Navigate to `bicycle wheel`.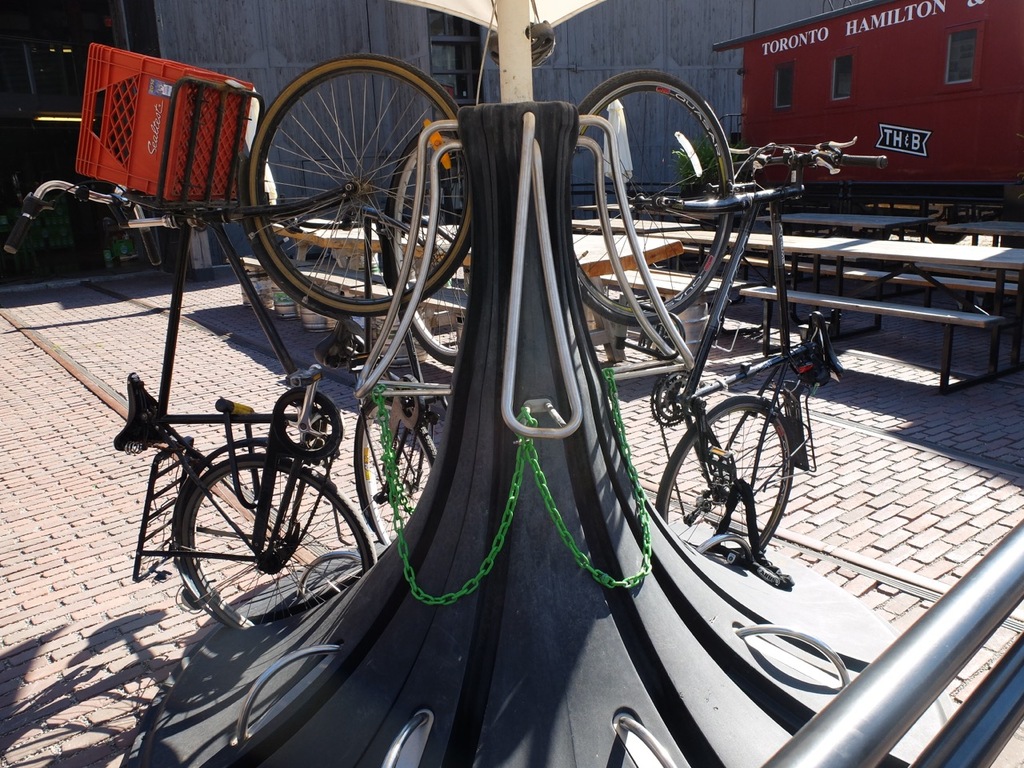
Navigation target: bbox(385, 128, 457, 366).
